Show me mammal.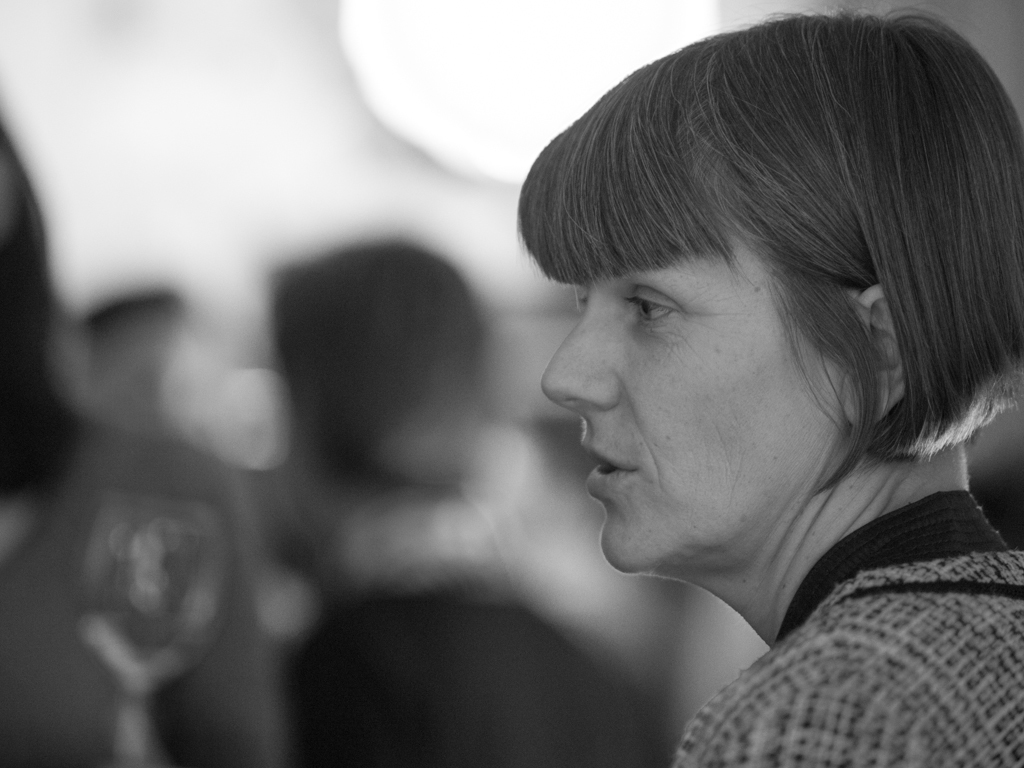
mammal is here: 429 8 1023 748.
